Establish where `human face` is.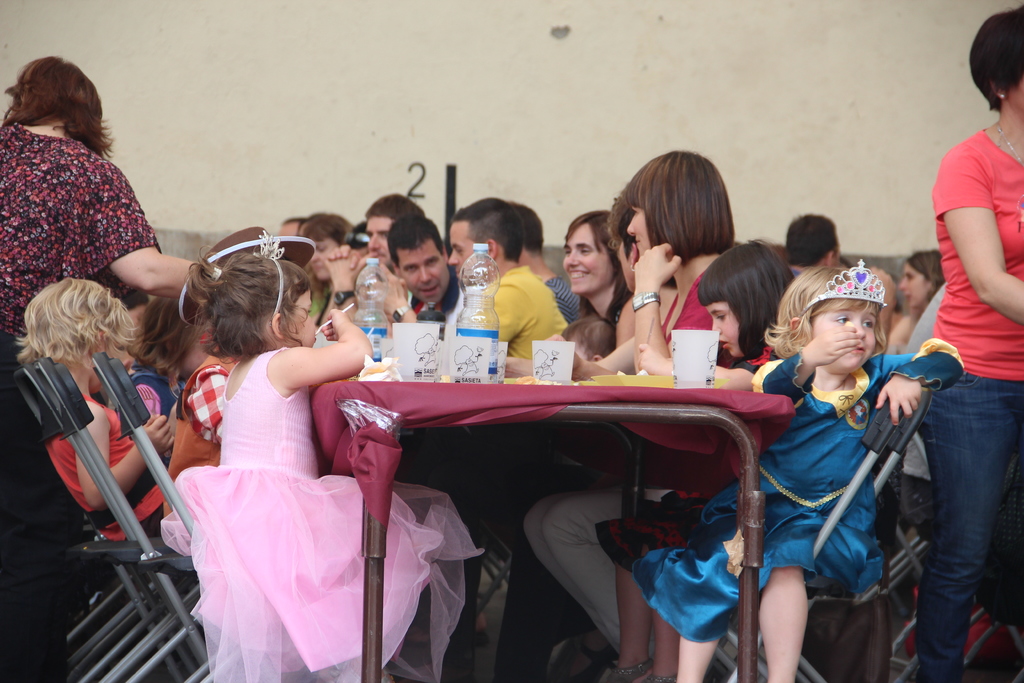
Established at 286:291:317:347.
